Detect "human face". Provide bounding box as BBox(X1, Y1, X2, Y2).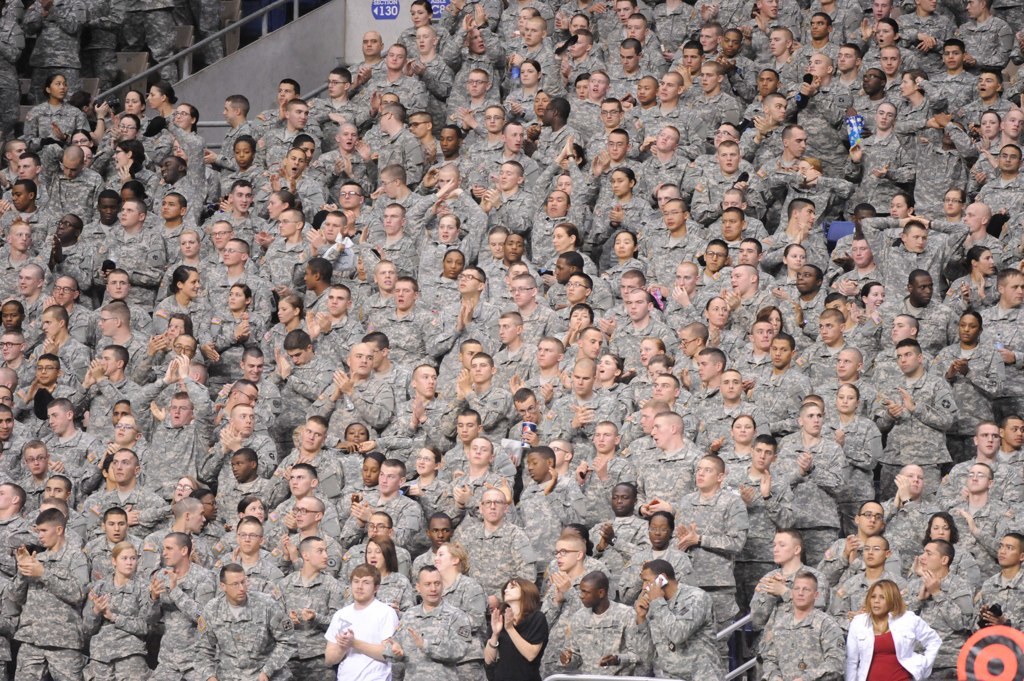
BBox(493, 163, 515, 192).
